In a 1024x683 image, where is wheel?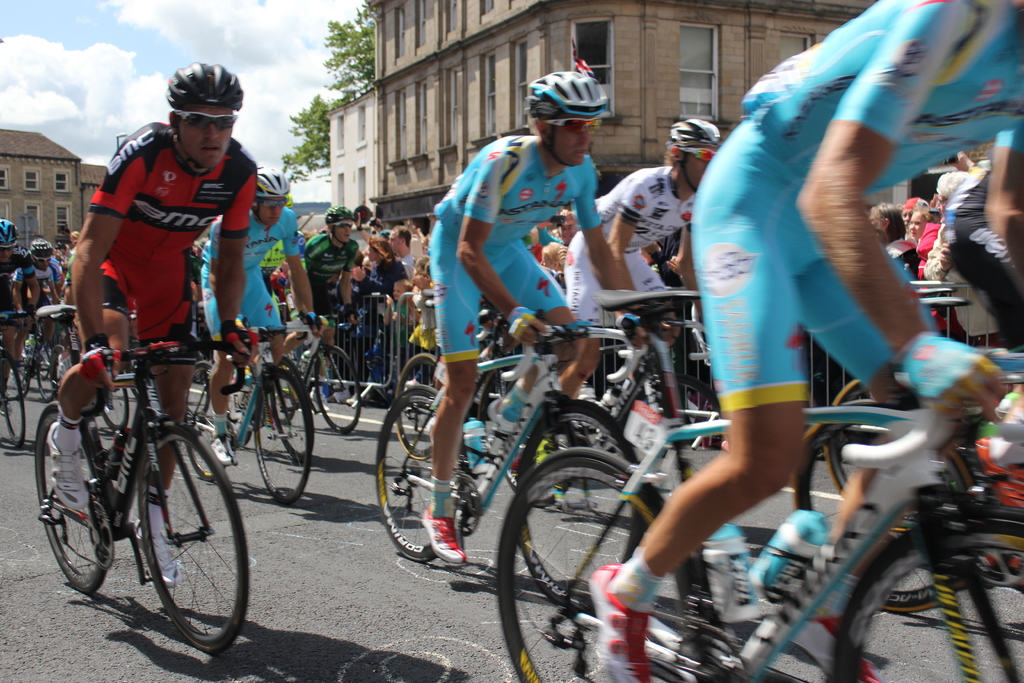
pyautogui.locateOnScreen(828, 377, 918, 534).
